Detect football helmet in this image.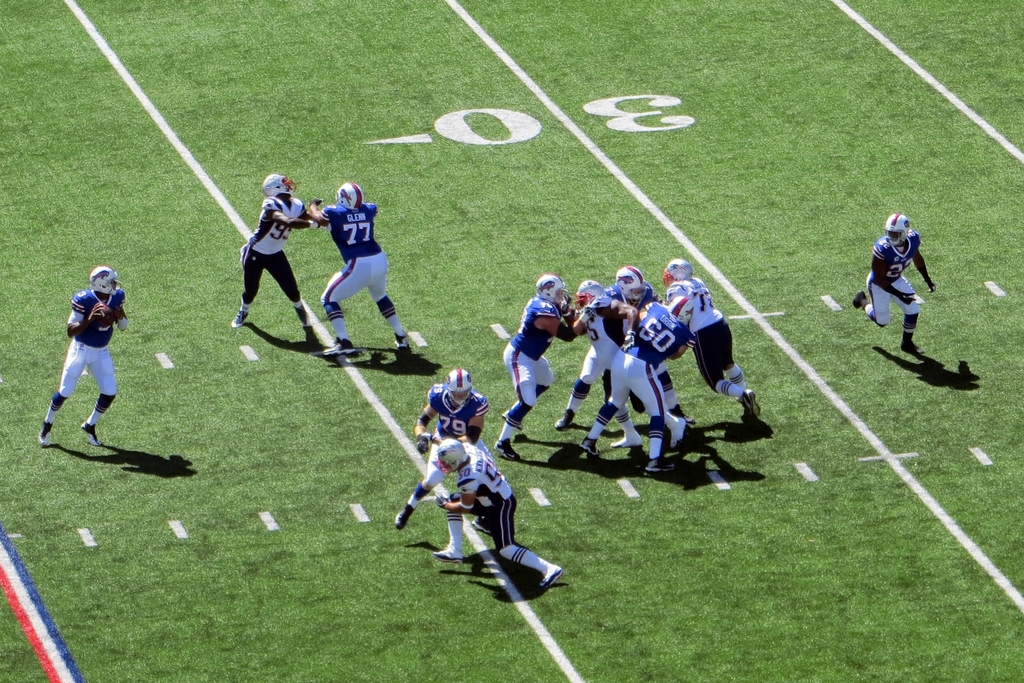
Detection: bbox(90, 268, 127, 300).
